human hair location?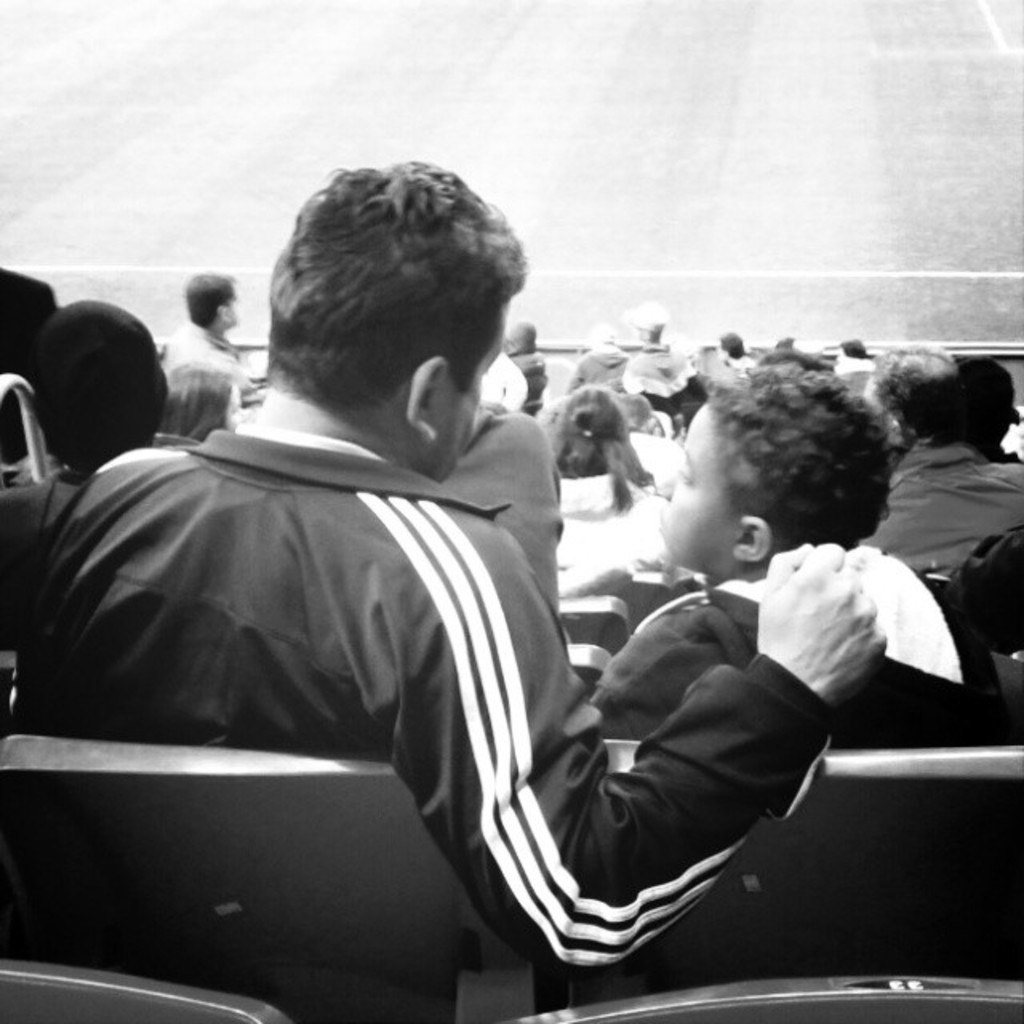
pyautogui.locateOnScreen(34, 302, 162, 472)
